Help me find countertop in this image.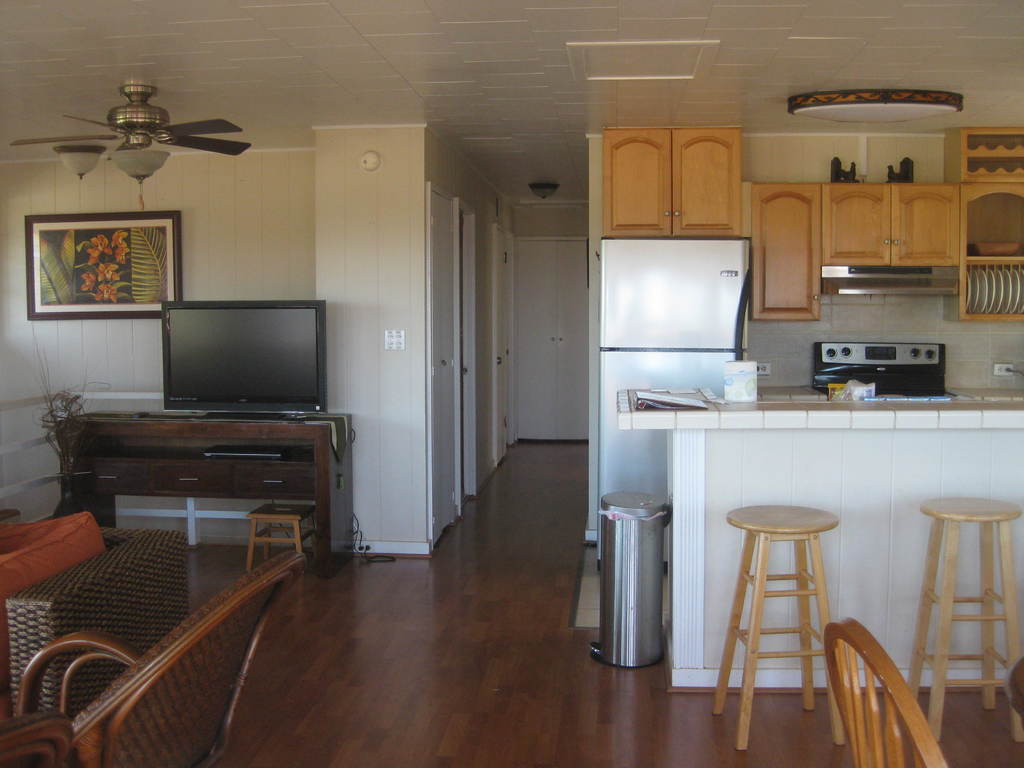
Found it: (left=613, top=374, right=1023, bottom=695).
